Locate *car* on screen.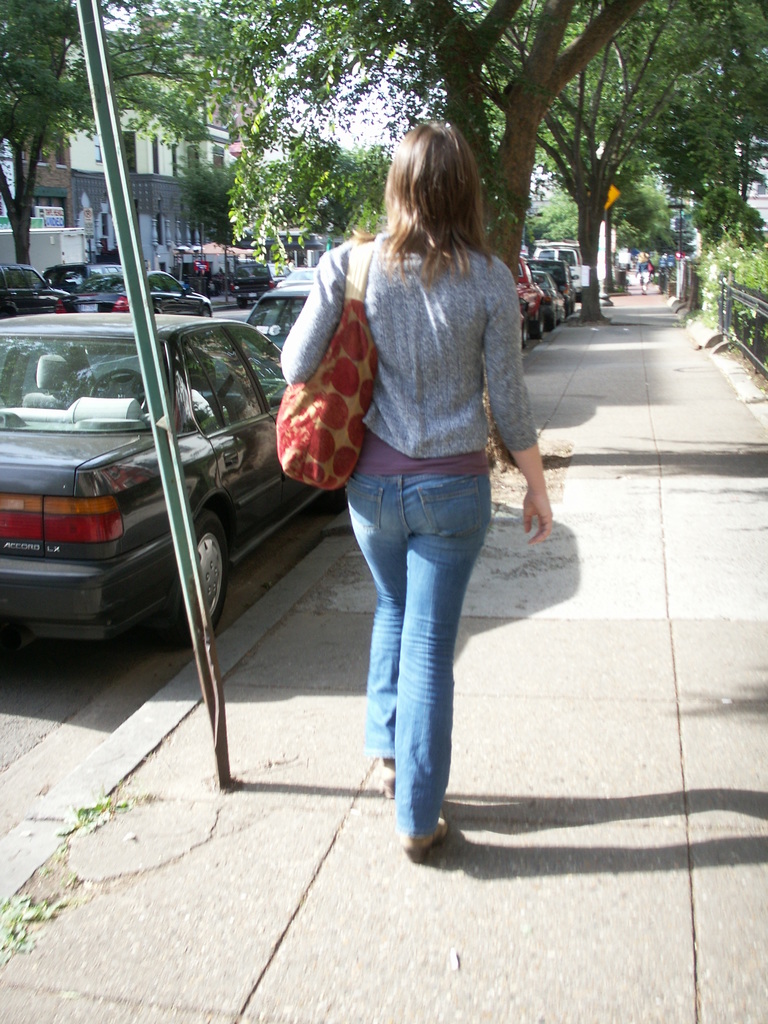
On screen at (left=56, top=269, right=212, bottom=318).
